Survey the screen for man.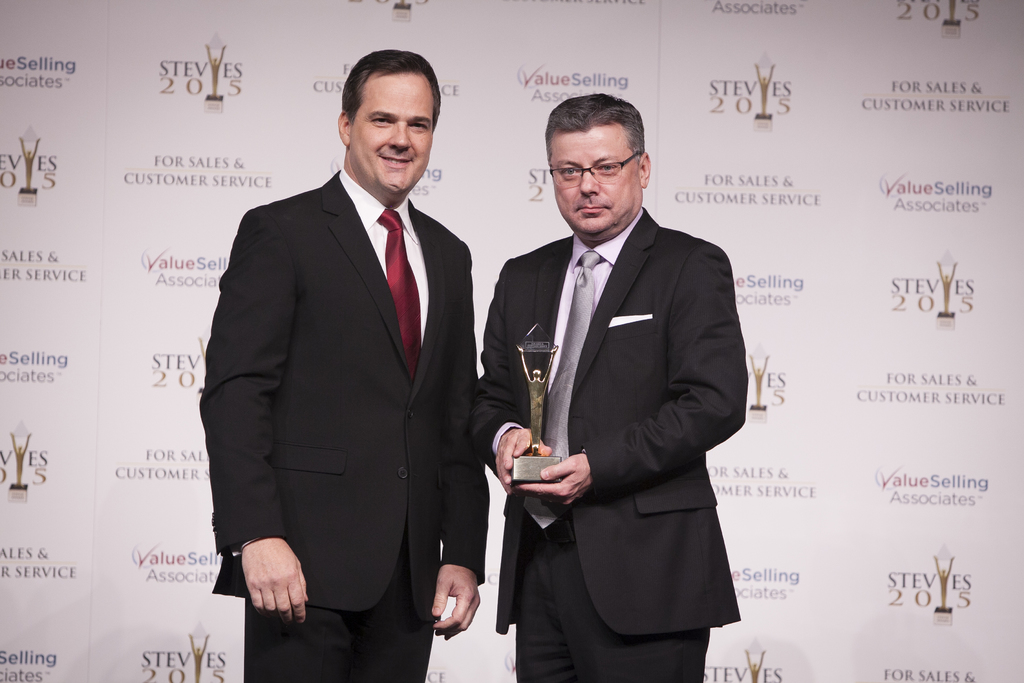
Survey found: bbox=[472, 91, 753, 682].
